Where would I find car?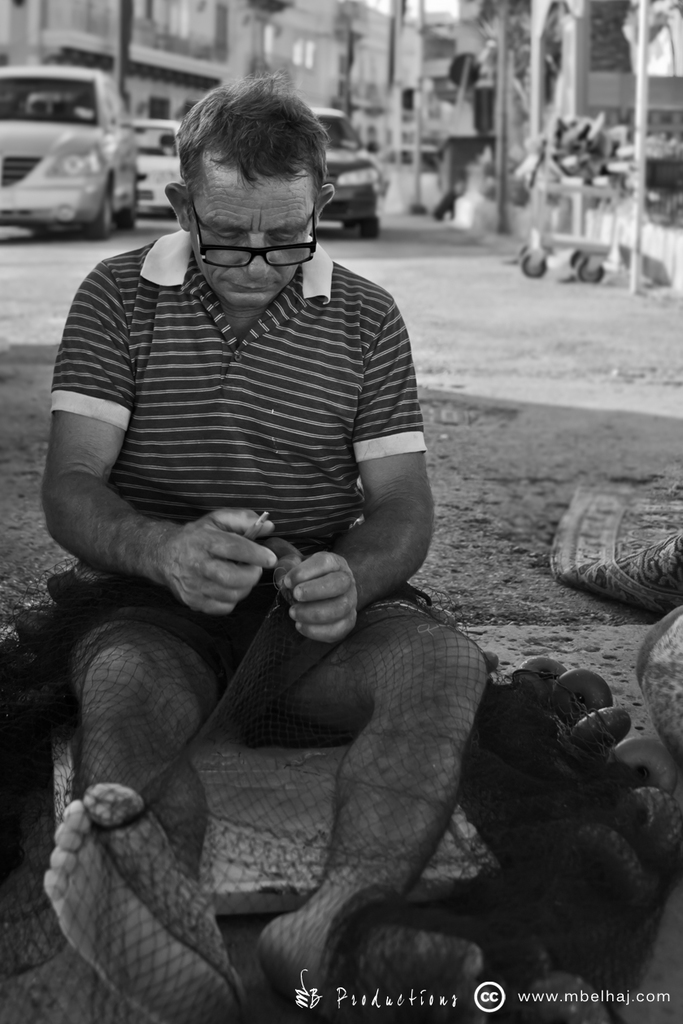
At bbox=[311, 106, 378, 244].
